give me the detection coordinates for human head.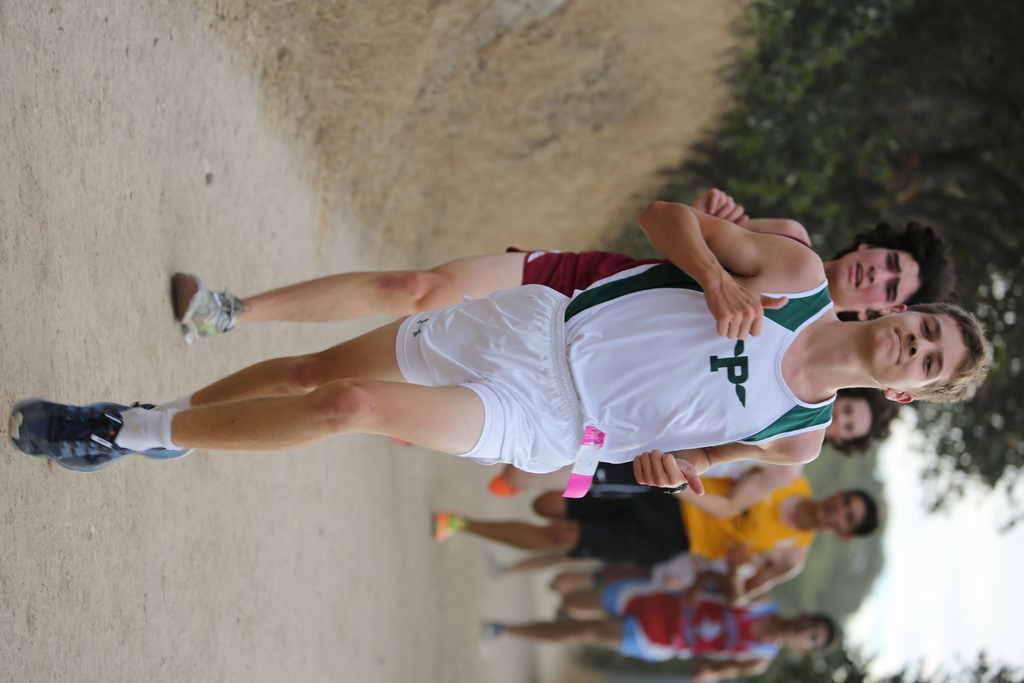
[left=861, top=281, right=996, bottom=413].
